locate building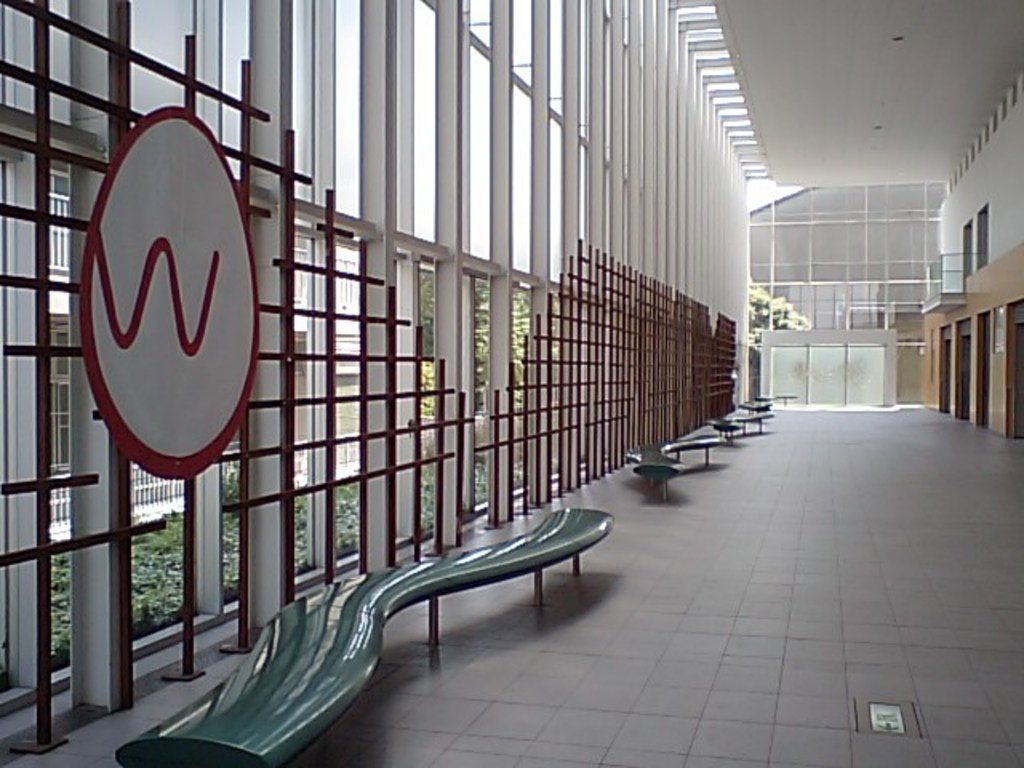
0:0:1022:766
